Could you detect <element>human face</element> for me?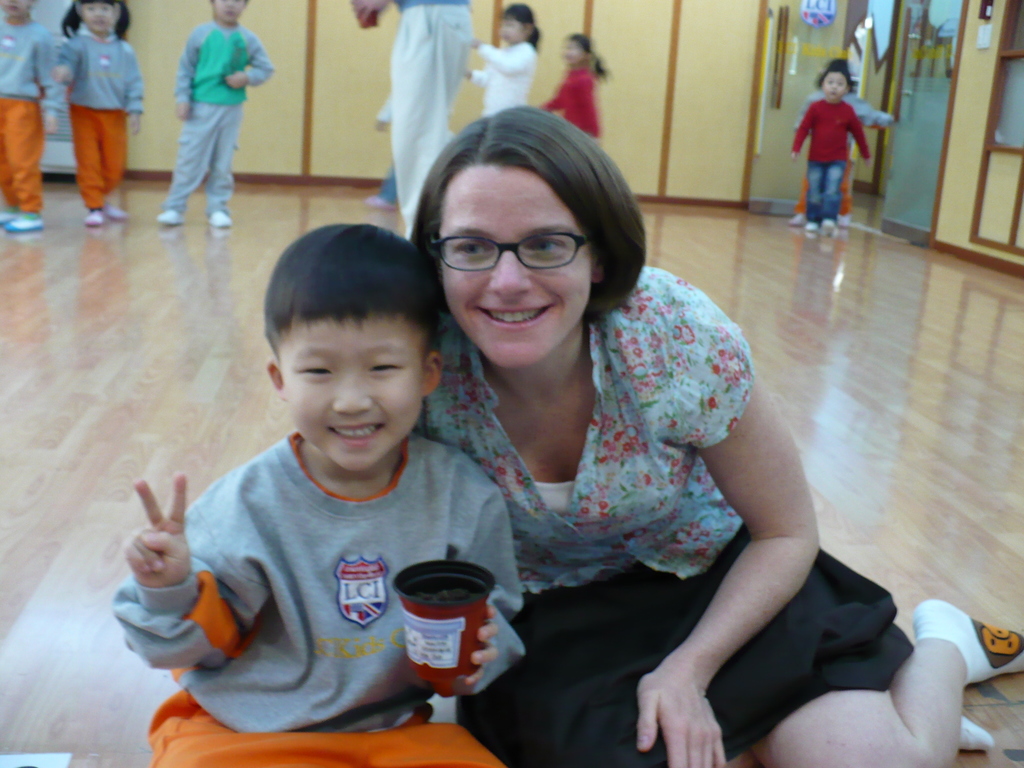
Detection result: 82 0 115 32.
